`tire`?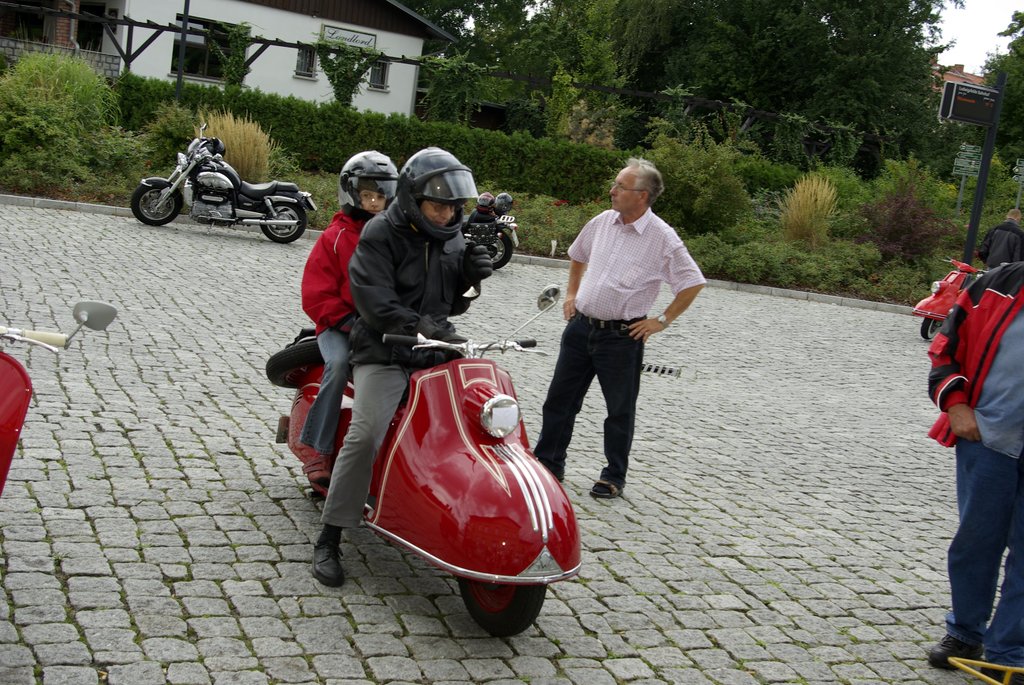
box=[918, 317, 945, 340]
